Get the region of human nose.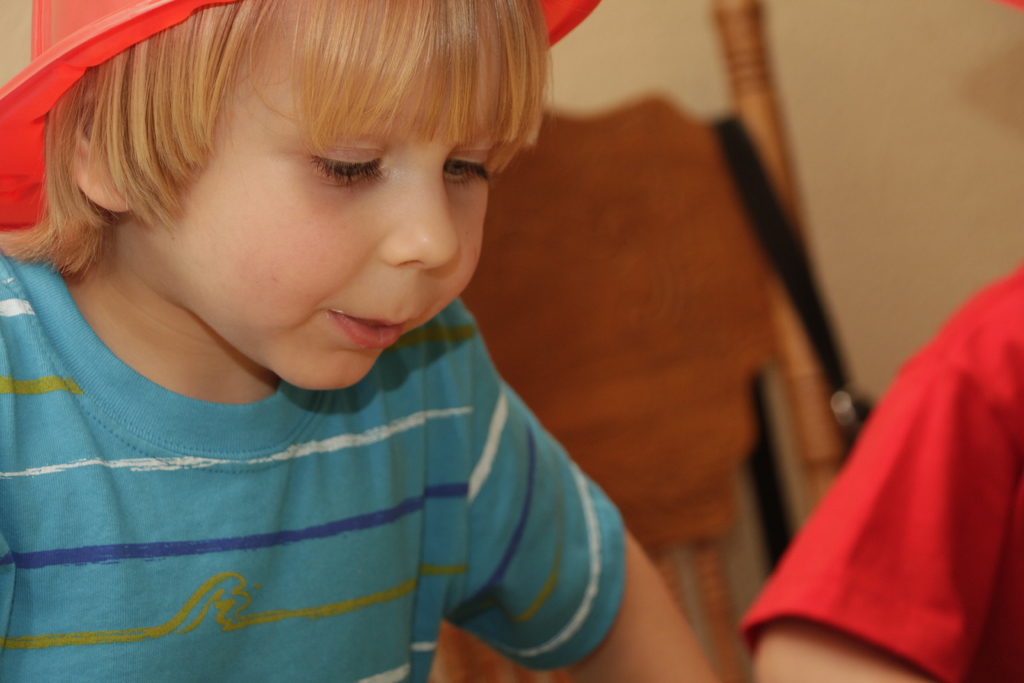
380,157,461,268.
